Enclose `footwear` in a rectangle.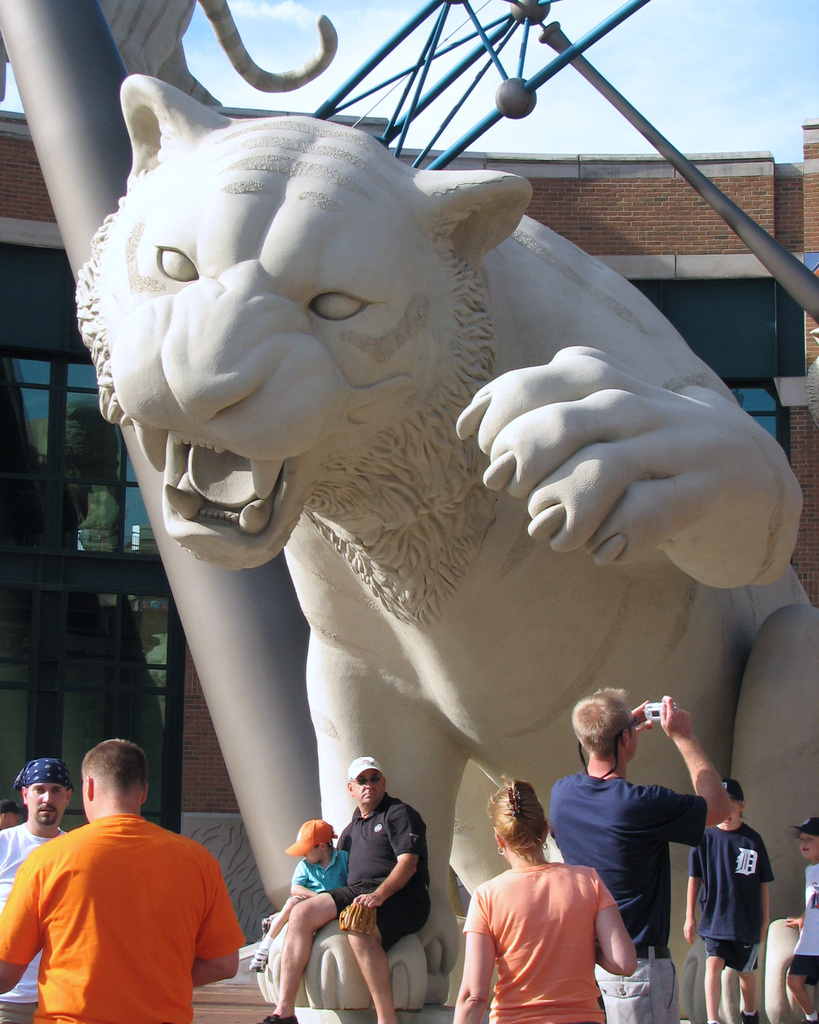
(738,1013,756,1023).
